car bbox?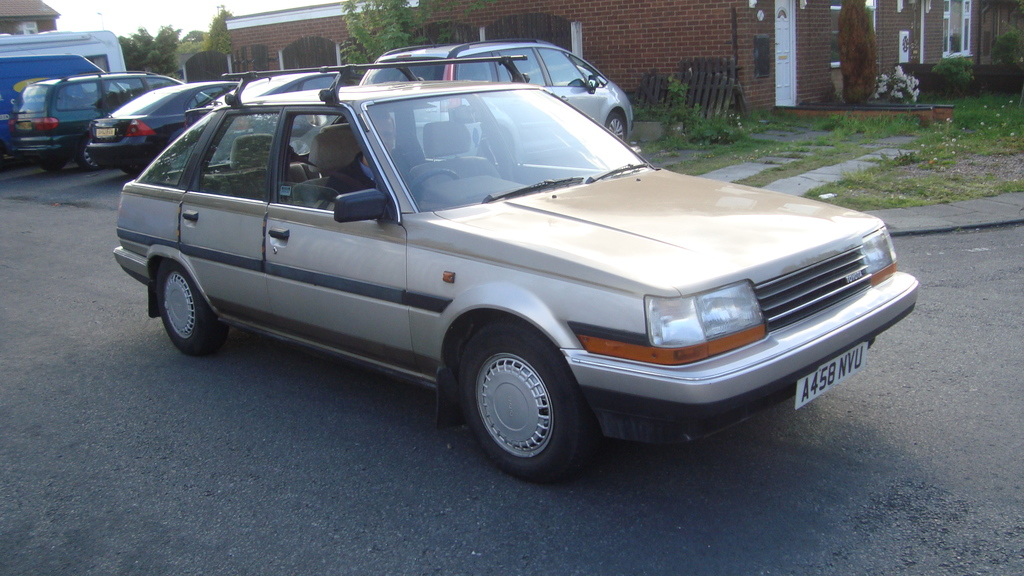
detection(9, 65, 189, 168)
